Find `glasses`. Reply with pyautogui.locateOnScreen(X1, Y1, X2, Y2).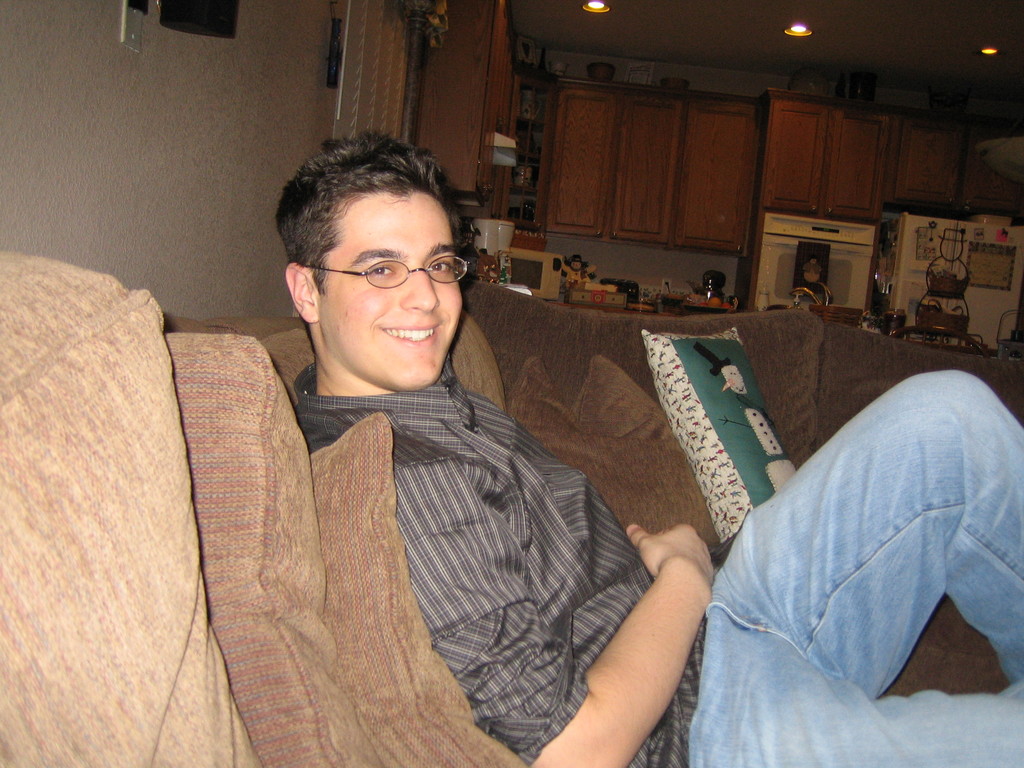
pyautogui.locateOnScreen(299, 252, 478, 298).
